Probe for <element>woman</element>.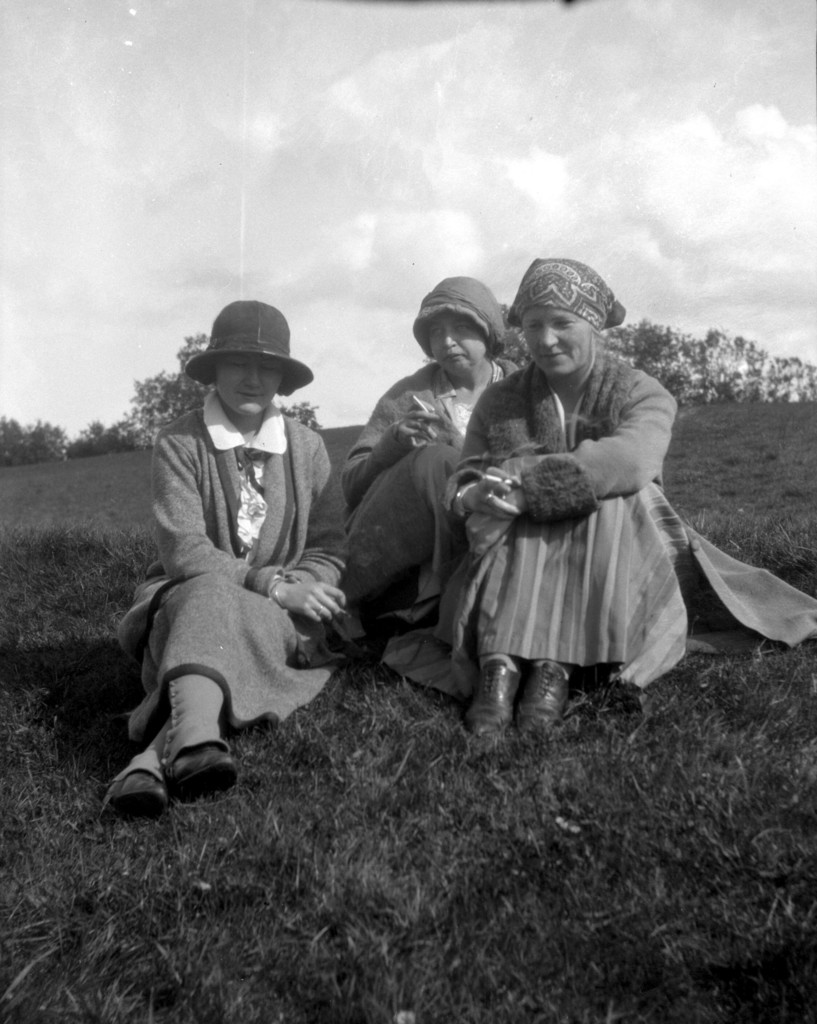
Probe result: (102, 300, 366, 835).
